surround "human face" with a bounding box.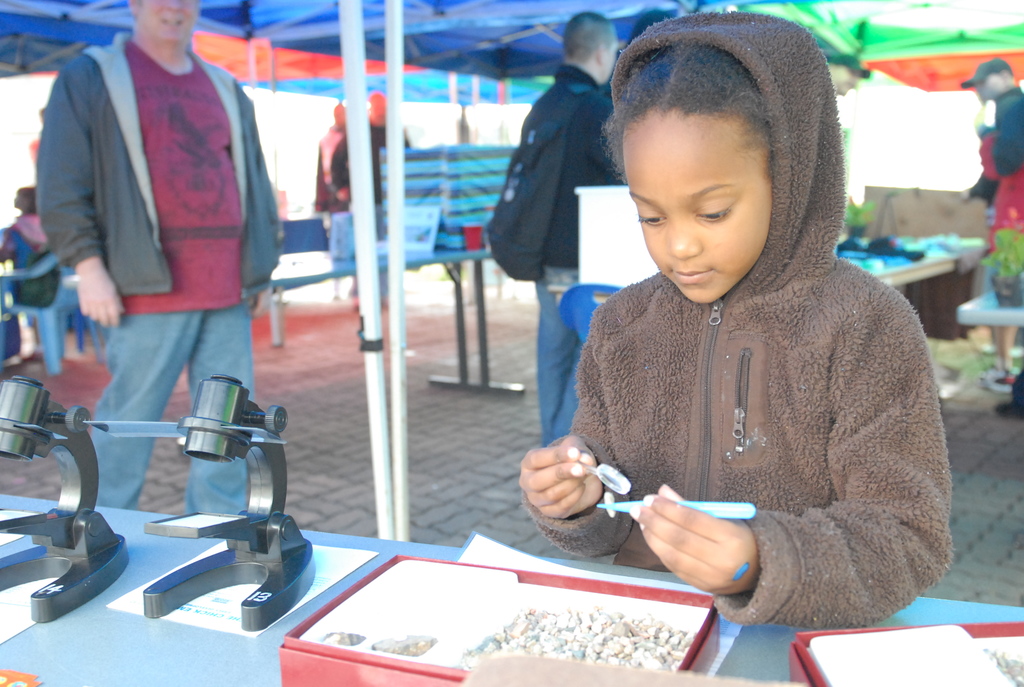
region(144, 0, 198, 42).
